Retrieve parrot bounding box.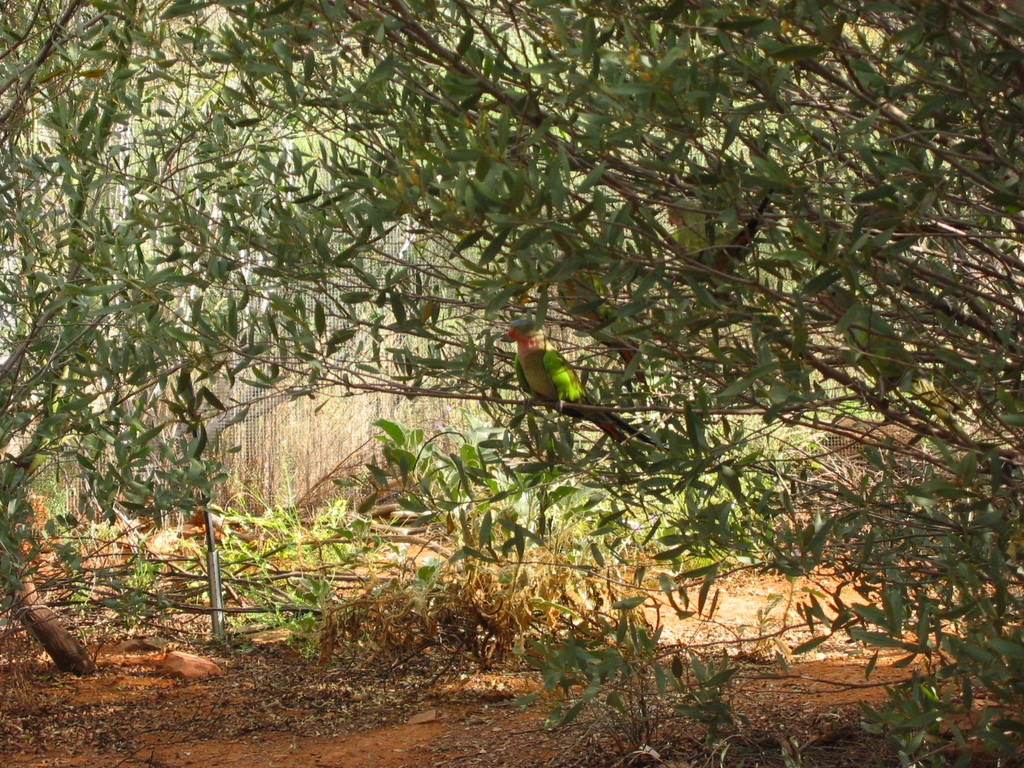
Bounding box: (504,317,663,466).
